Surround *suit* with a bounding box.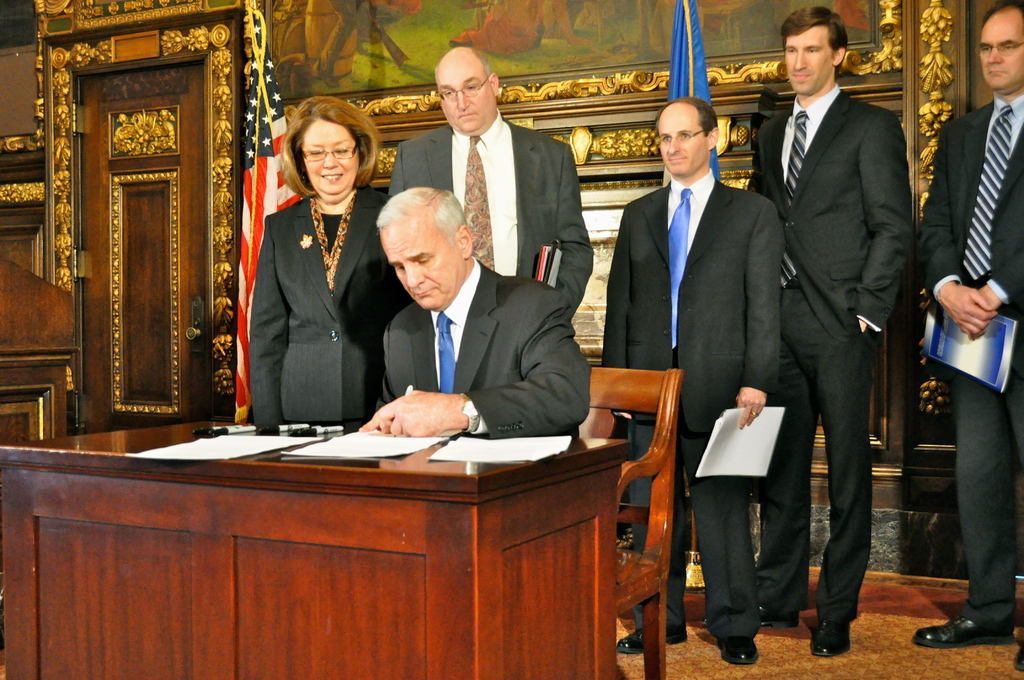
<region>599, 165, 783, 630</region>.
